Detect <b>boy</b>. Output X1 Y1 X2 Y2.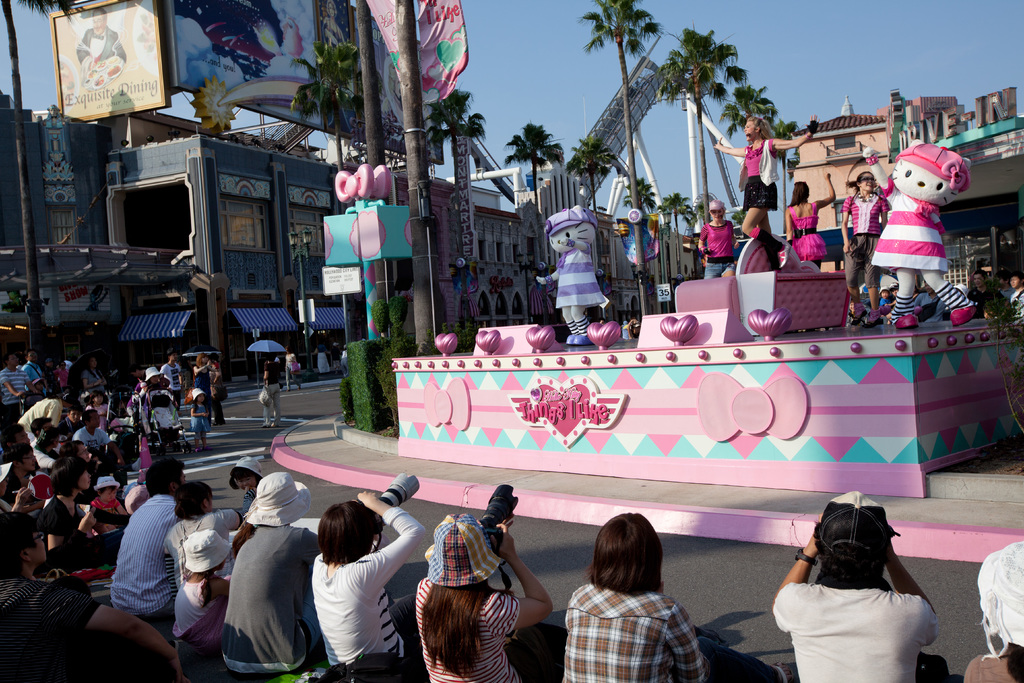
86 473 132 540.
